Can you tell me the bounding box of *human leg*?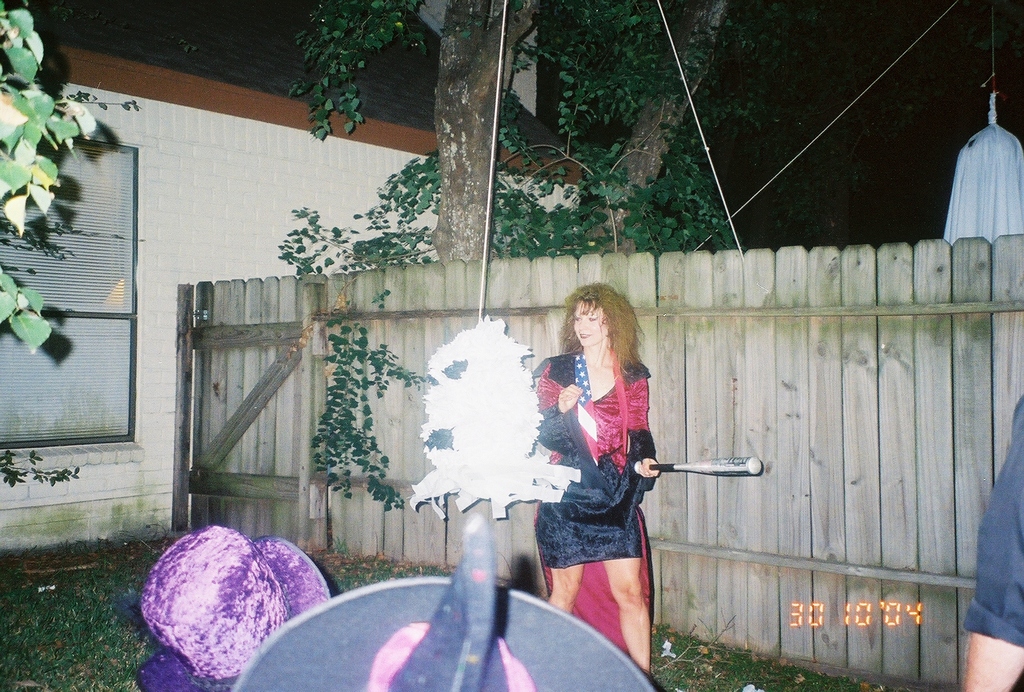
select_region(605, 551, 655, 686).
